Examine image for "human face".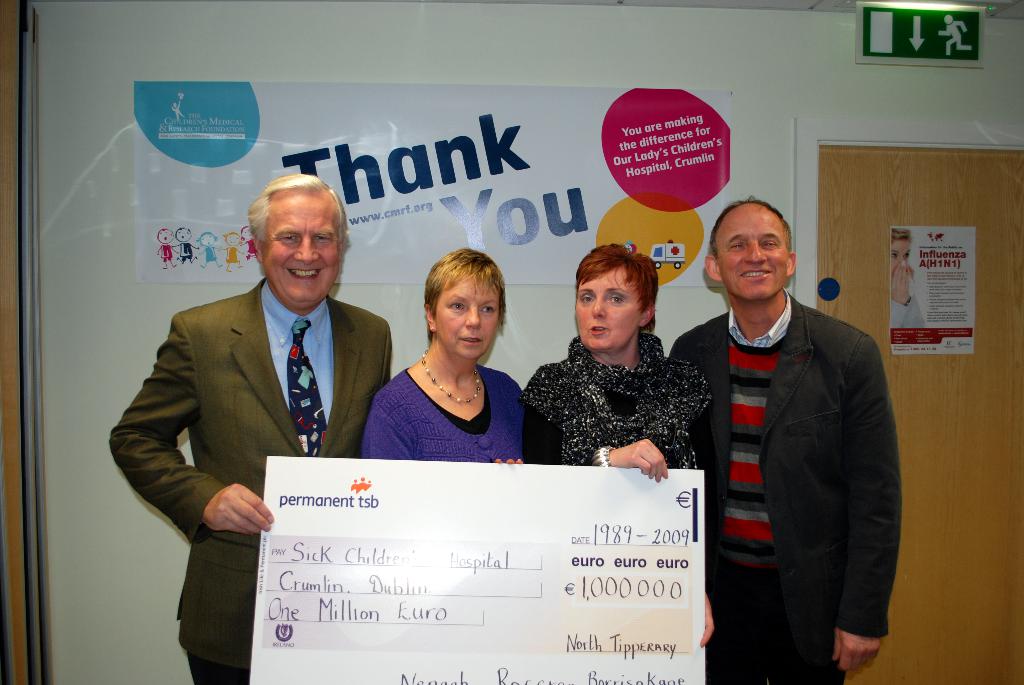
Examination result: (left=576, top=264, right=636, bottom=352).
